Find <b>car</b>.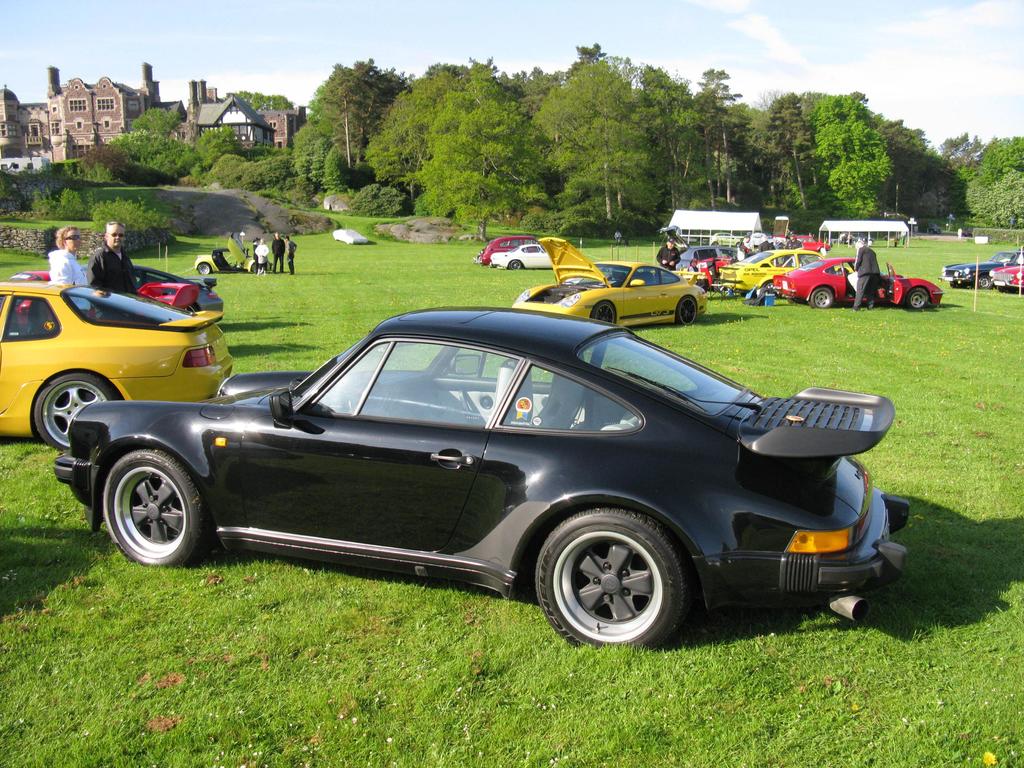
[692, 247, 759, 275].
